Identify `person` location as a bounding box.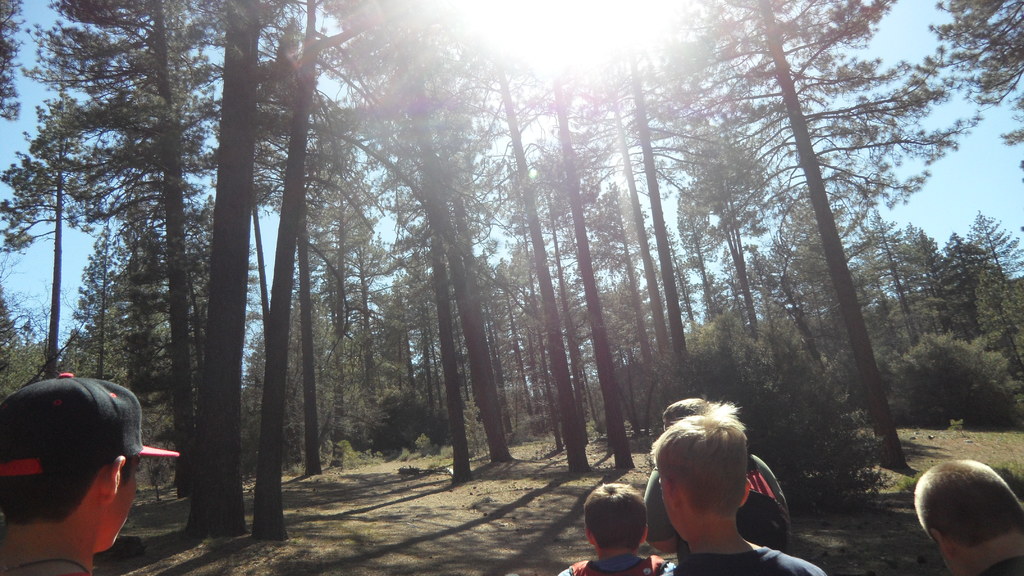
bbox=(922, 452, 1023, 575).
